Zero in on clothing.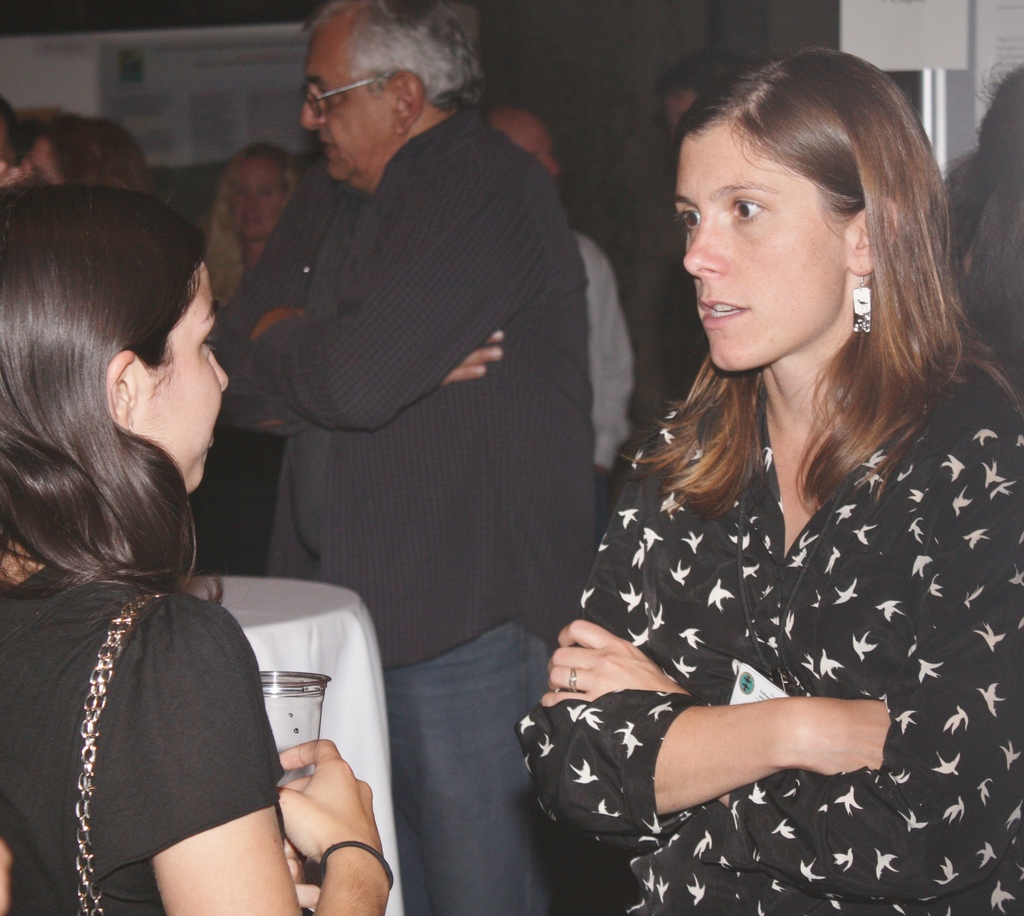
Zeroed in: x1=205, y1=115, x2=599, y2=915.
